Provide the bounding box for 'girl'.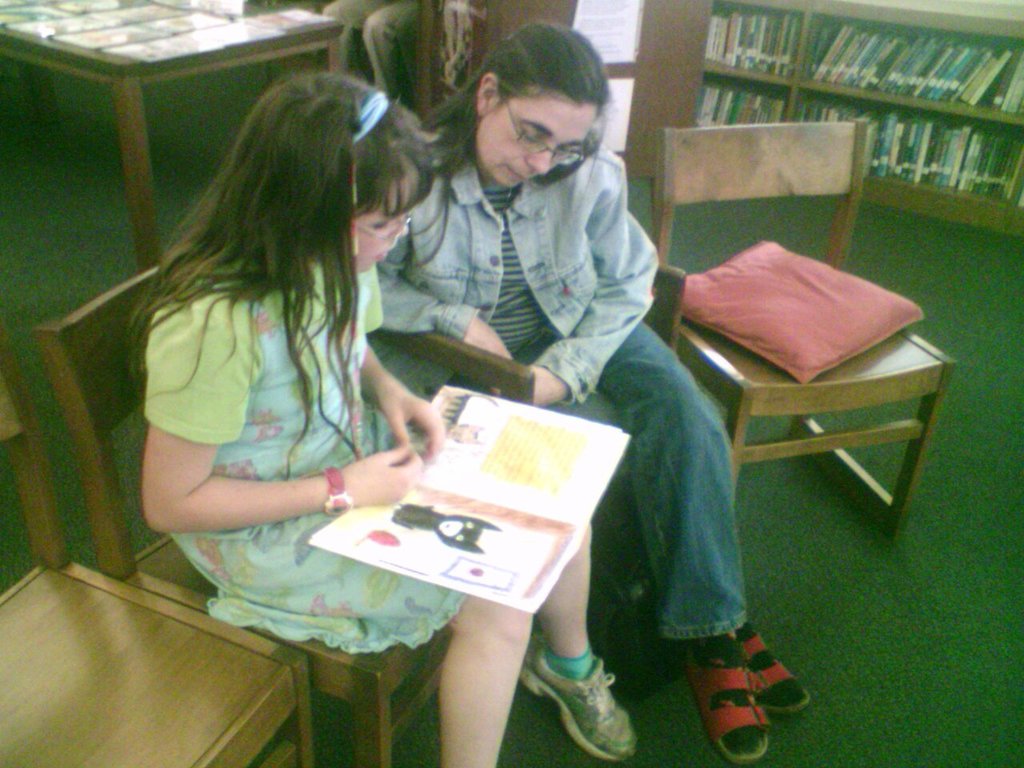
117 69 633 766.
